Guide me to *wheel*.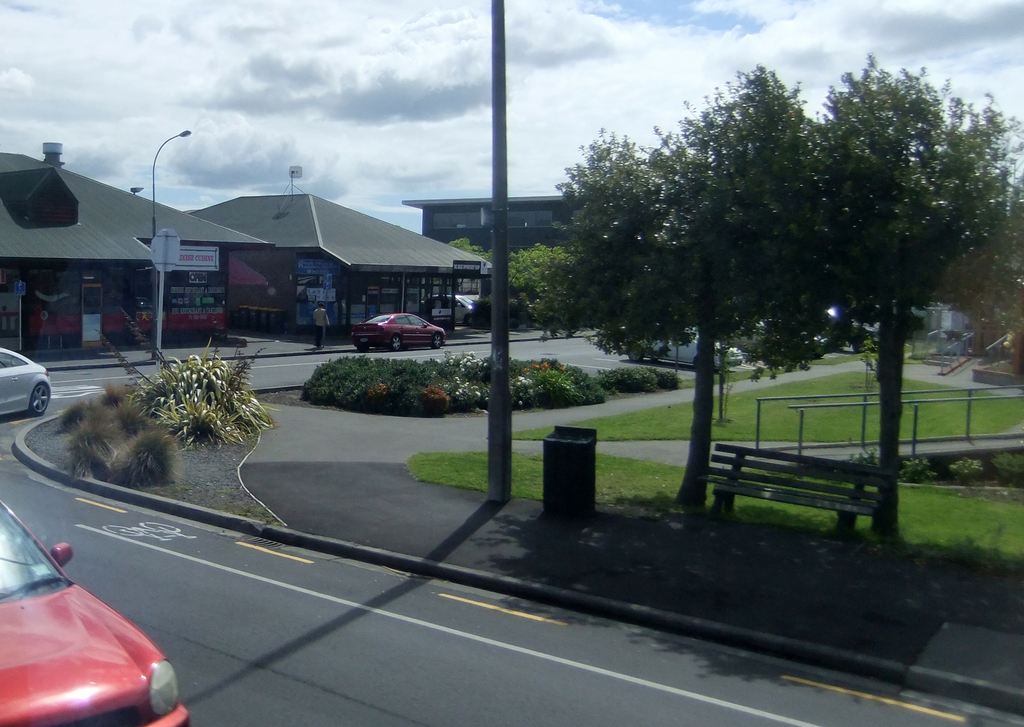
Guidance: <bbox>435, 336, 445, 346</bbox>.
